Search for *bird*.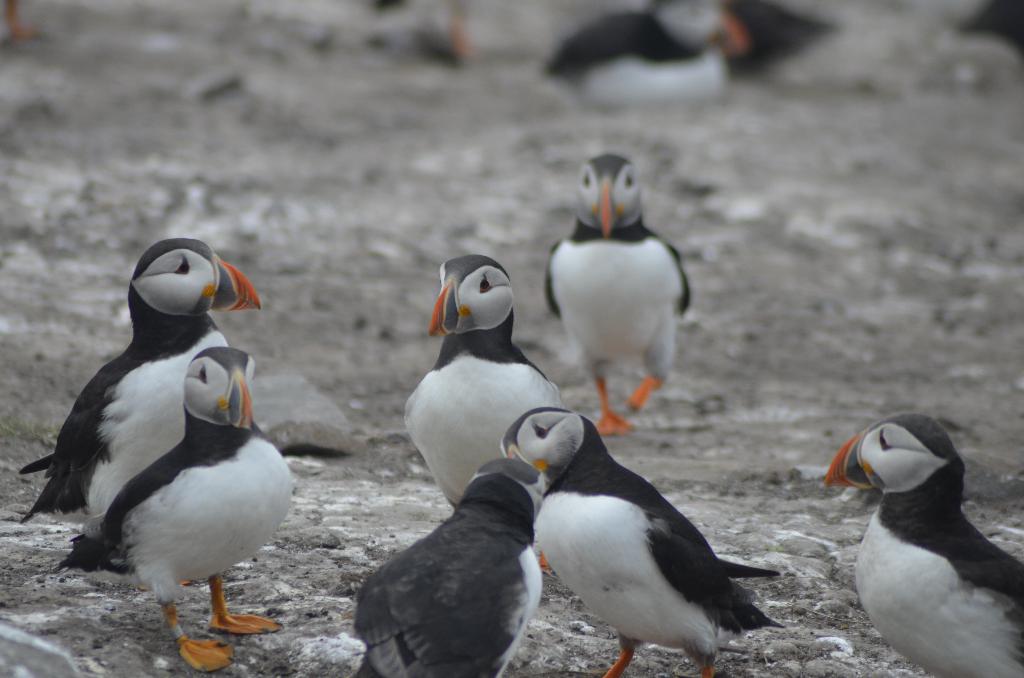
Found at 499/406/788/677.
